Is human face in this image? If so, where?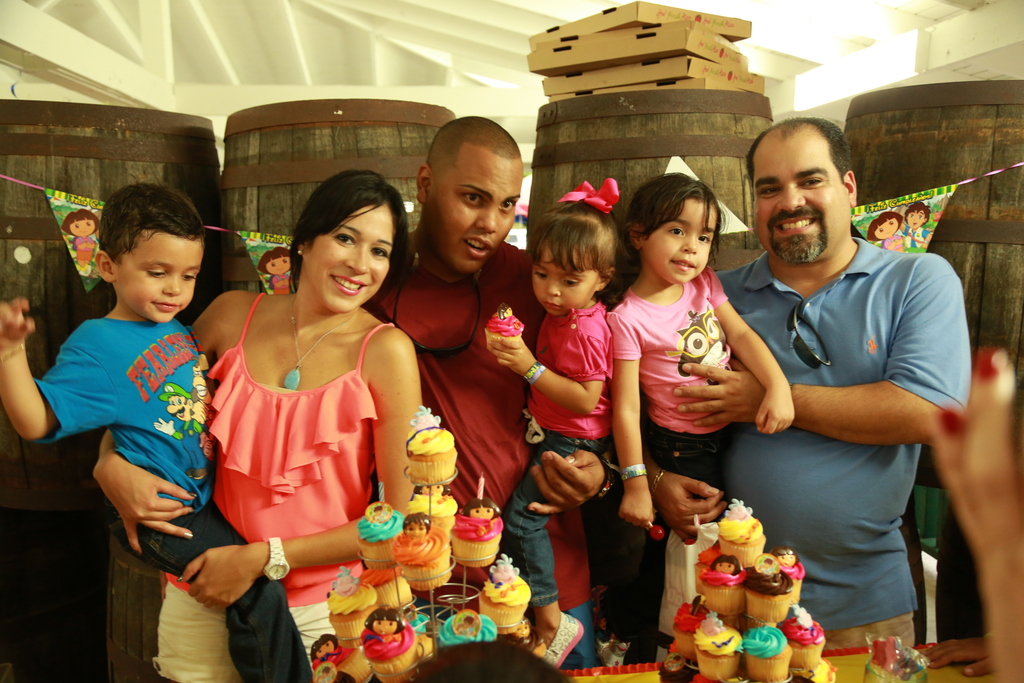
Yes, at [left=69, top=217, right=92, bottom=237].
